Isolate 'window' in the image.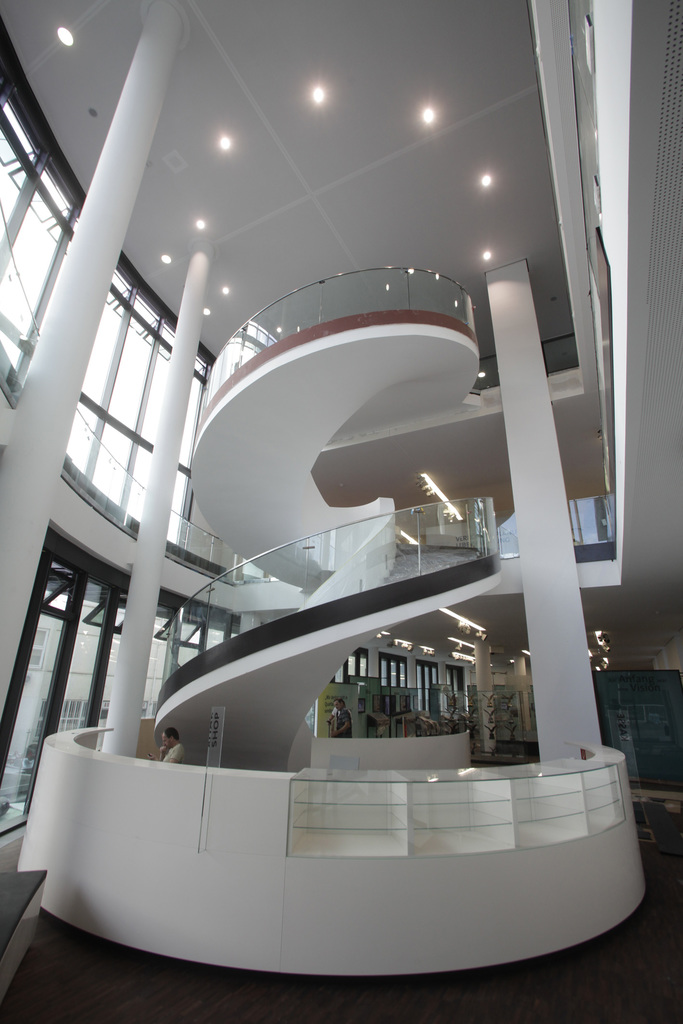
Isolated region: x1=167 y1=344 x2=238 y2=584.
